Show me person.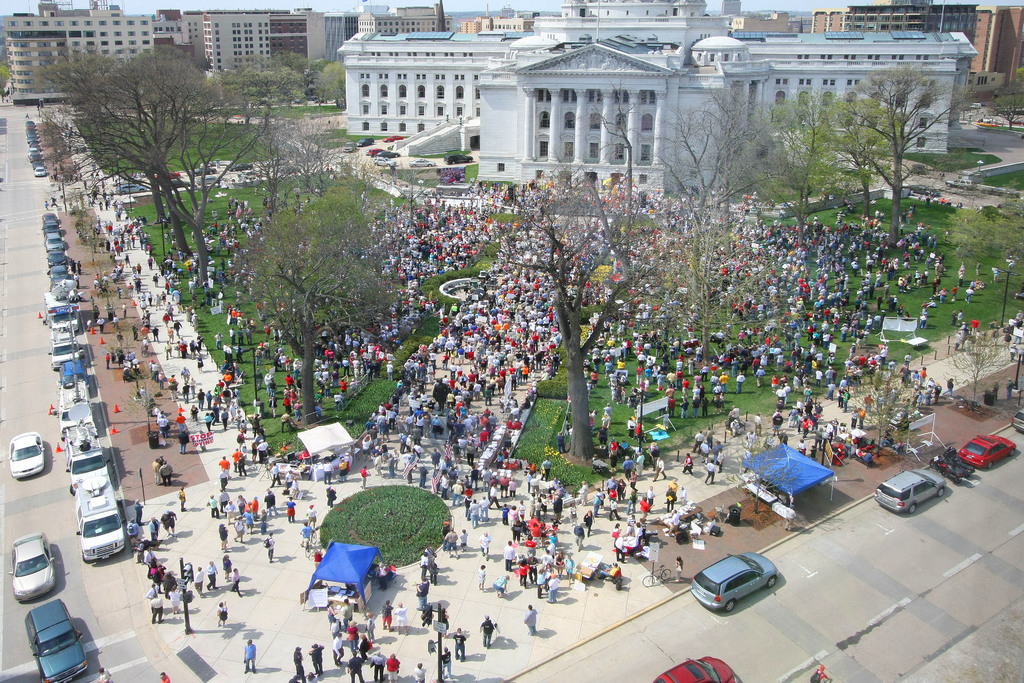
person is here: 362 467 366 490.
